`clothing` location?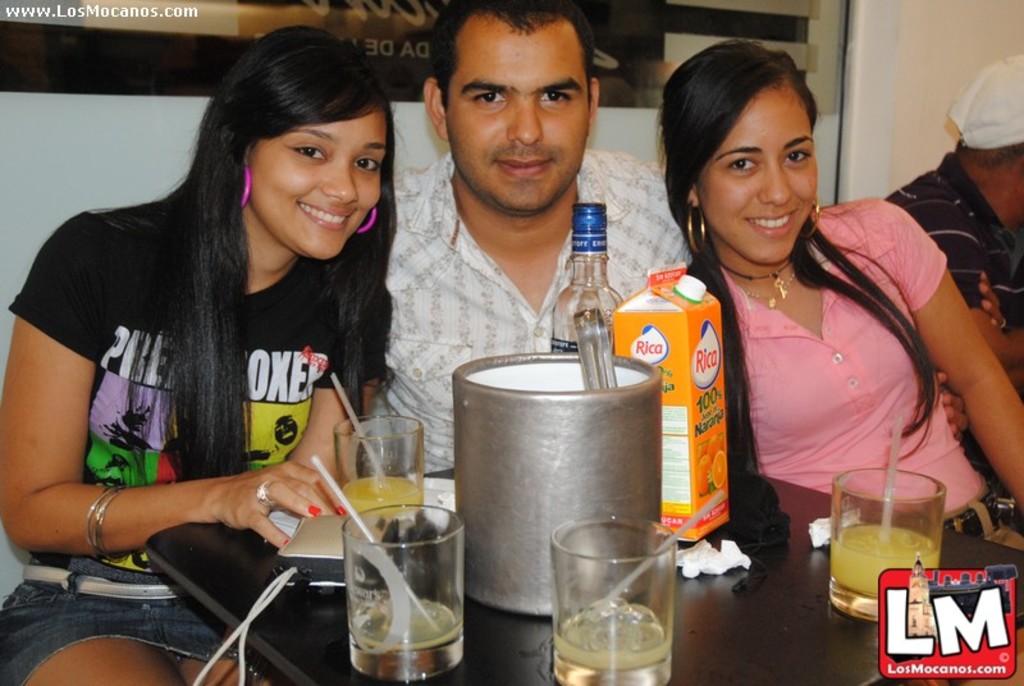
<box>360,155,699,507</box>
